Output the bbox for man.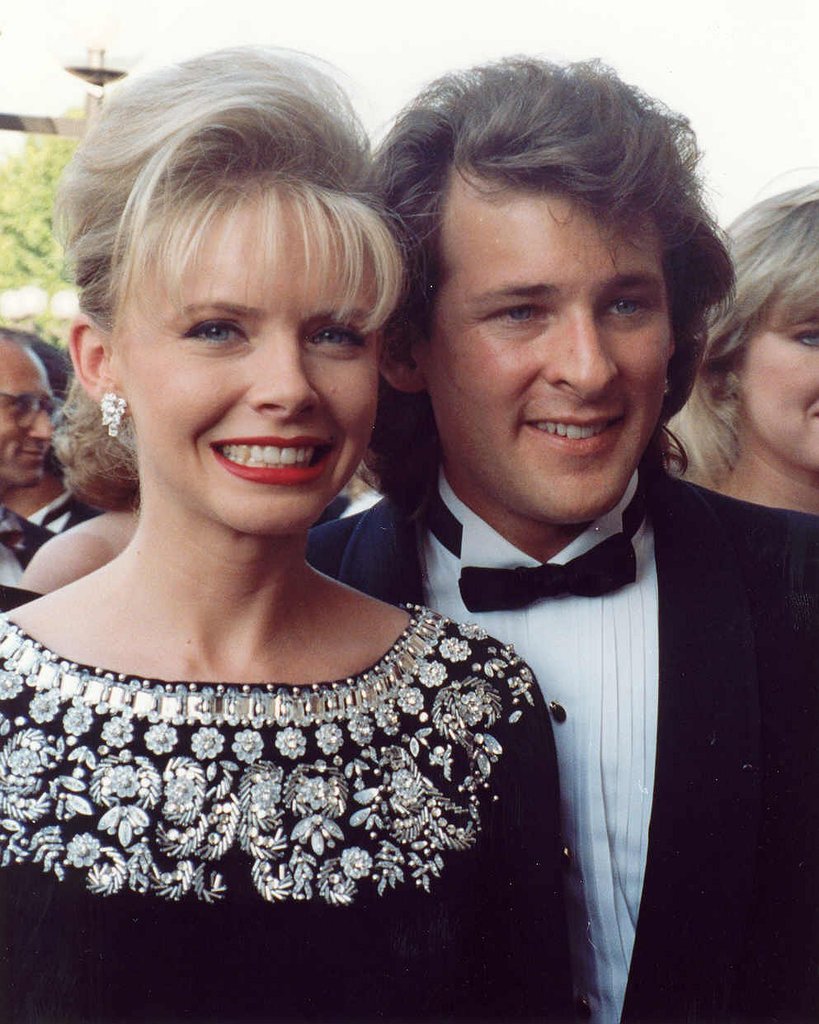
{"x1": 340, "y1": 108, "x2": 788, "y2": 927}.
